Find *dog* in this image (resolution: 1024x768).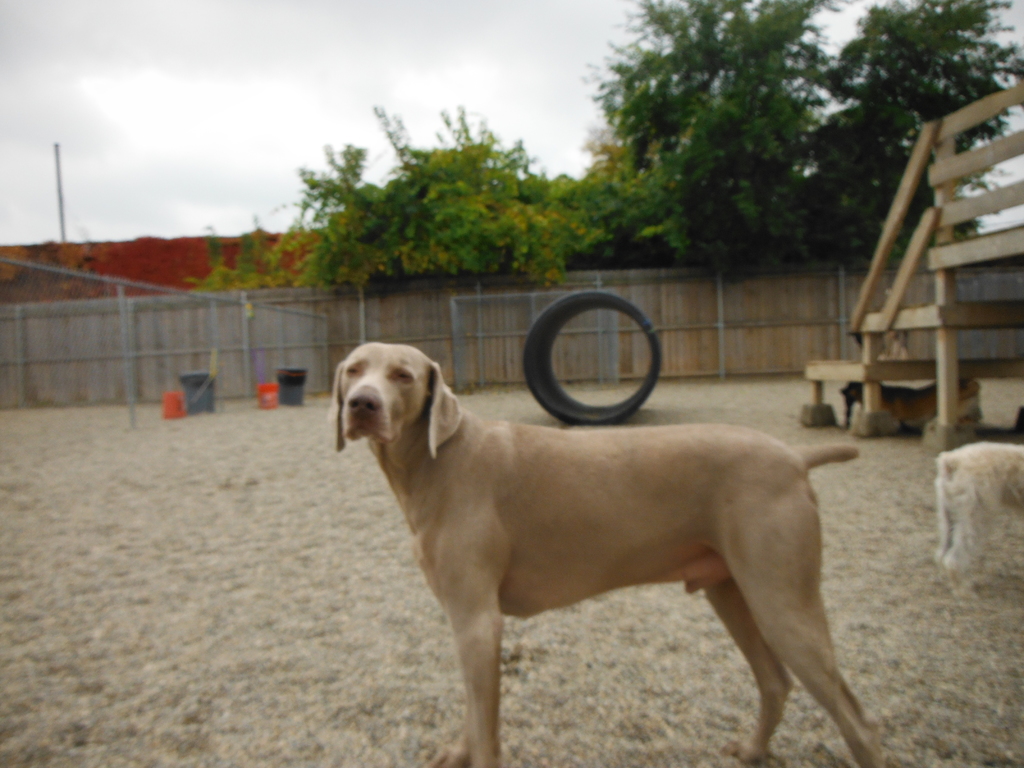
region(324, 342, 884, 767).
